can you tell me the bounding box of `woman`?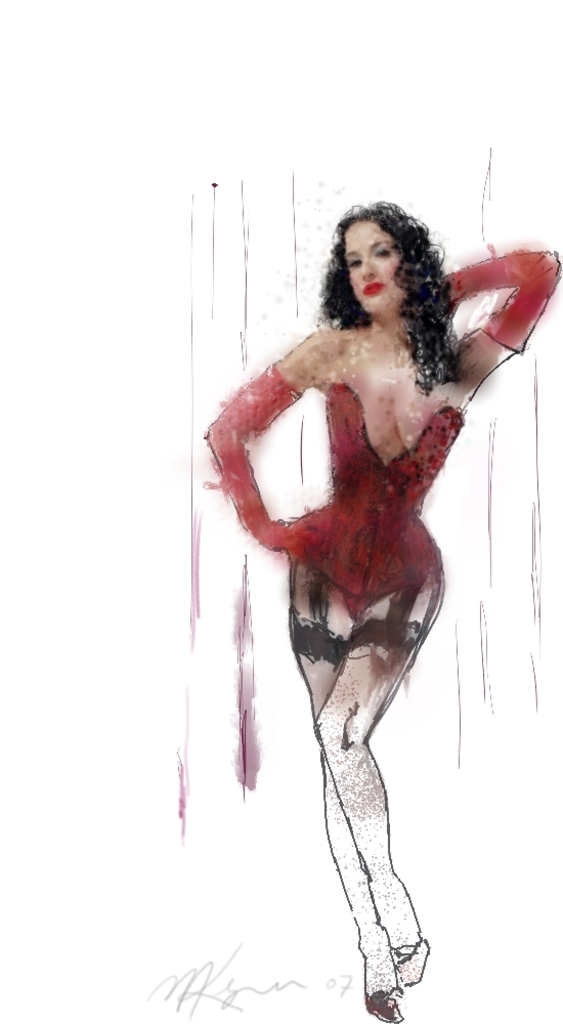
<box>203,200,562,1023</box>.
